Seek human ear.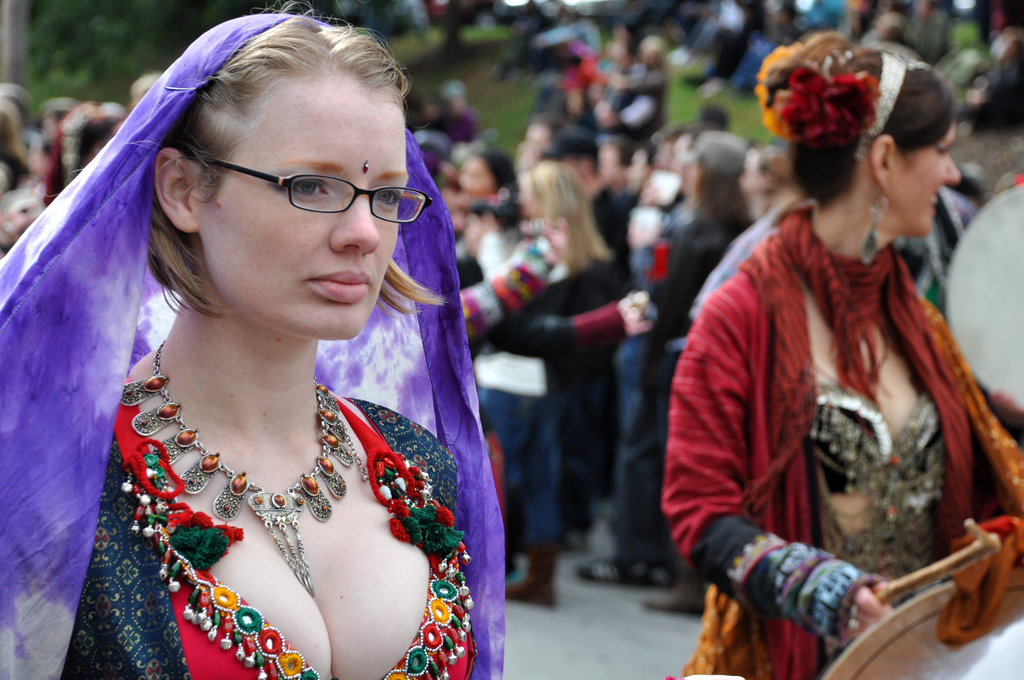
bbox=(154, 144, 198, 238).
